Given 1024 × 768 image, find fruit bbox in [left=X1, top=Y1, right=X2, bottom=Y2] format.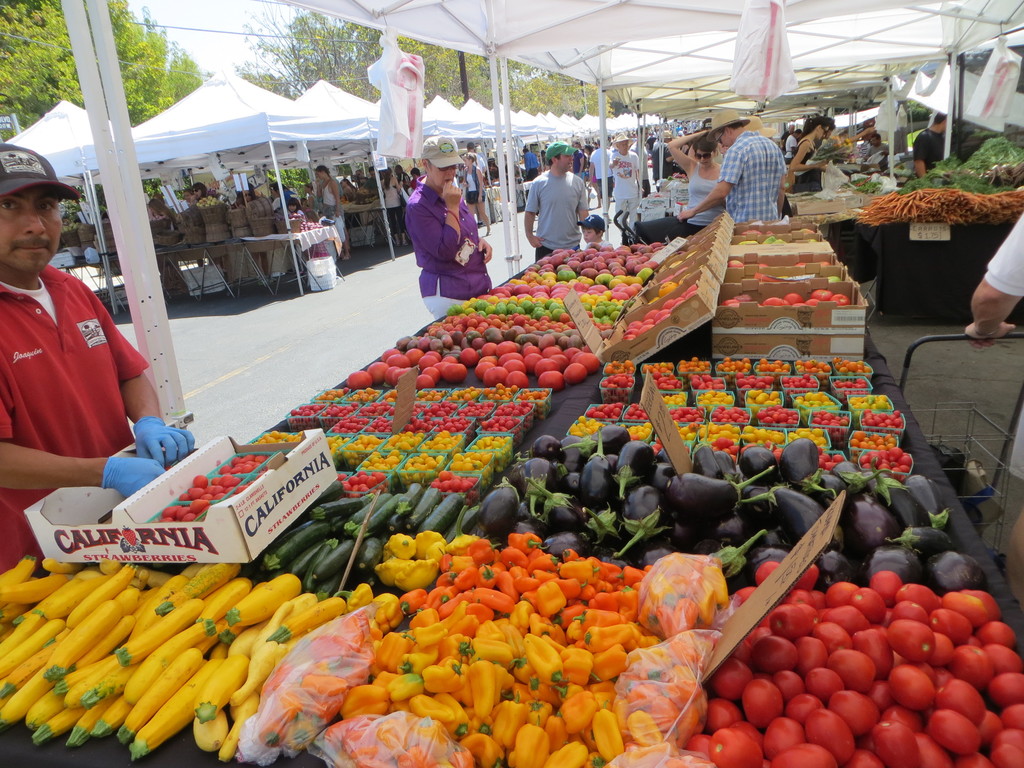
[left=727, top=257, right=744, bottom=270].
